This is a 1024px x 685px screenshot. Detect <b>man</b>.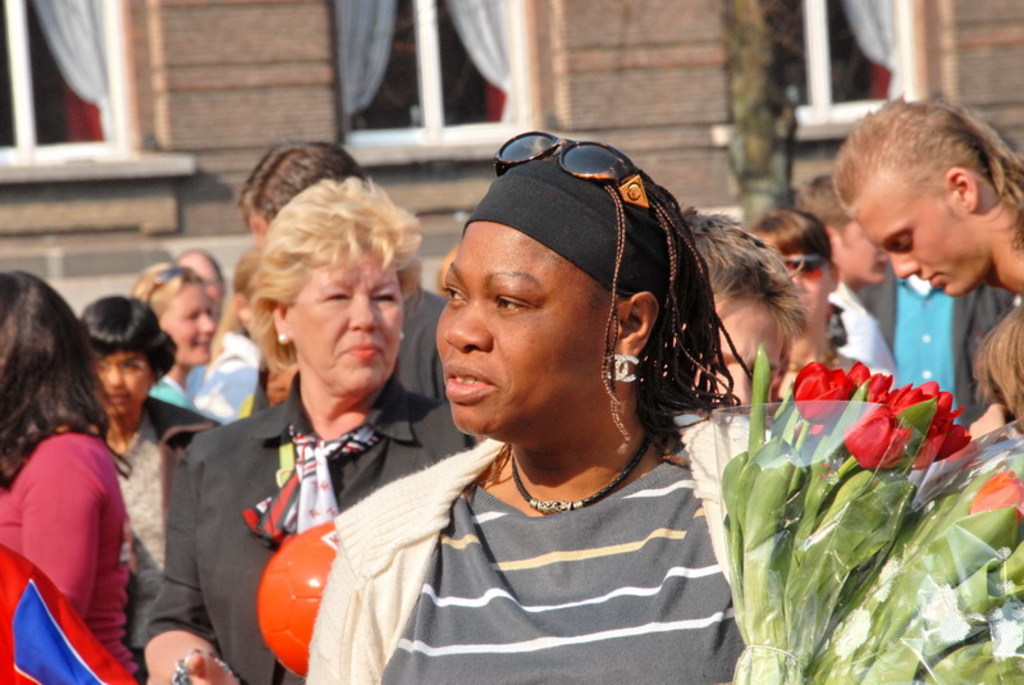
833:91:1023:442.
